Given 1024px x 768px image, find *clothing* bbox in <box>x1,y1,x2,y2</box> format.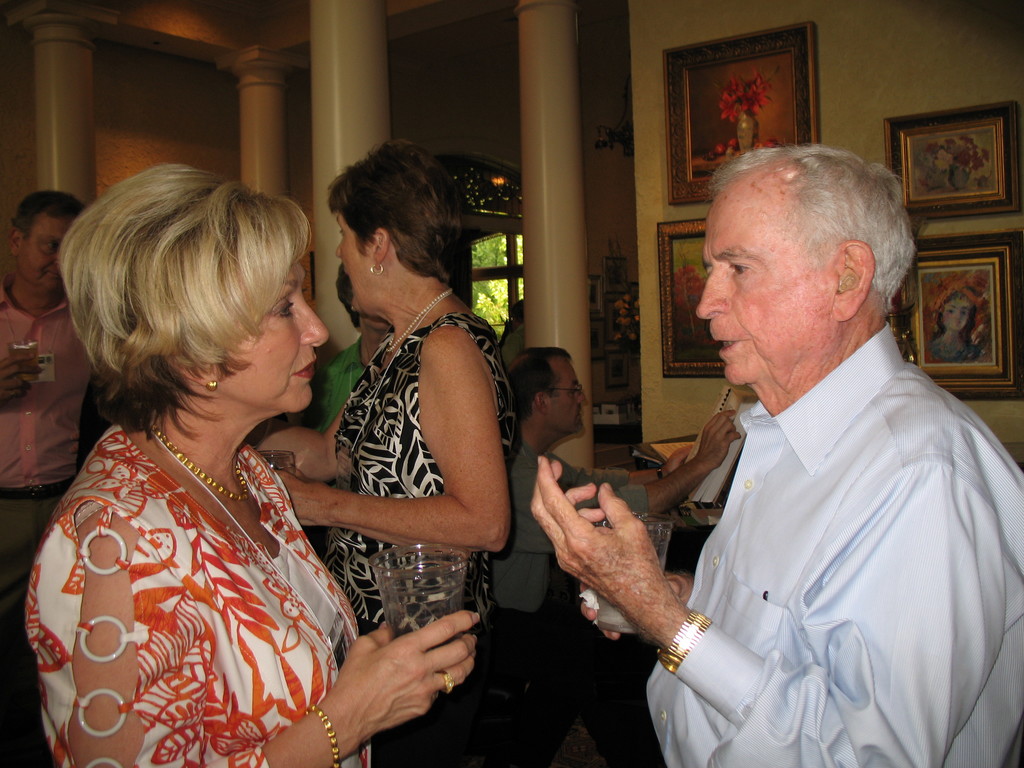
<box>490,442,650,614</box>.
